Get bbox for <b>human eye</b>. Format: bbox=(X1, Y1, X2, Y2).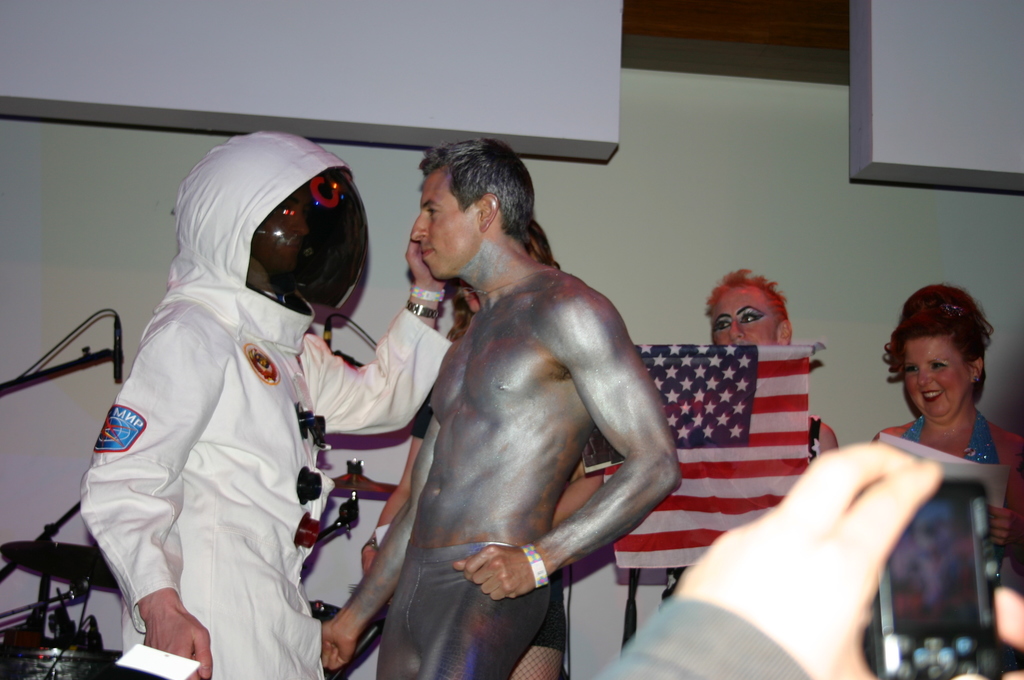
bbox=(906, 365, 919, 378).
